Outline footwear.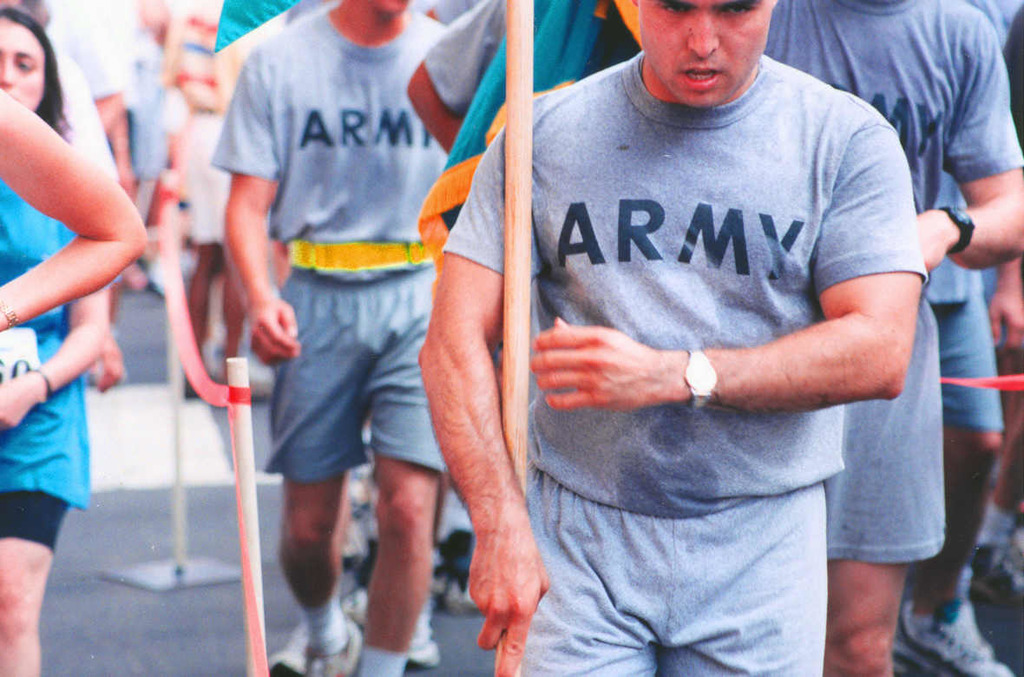
Outline: crop(433, 569, 489, 611).
